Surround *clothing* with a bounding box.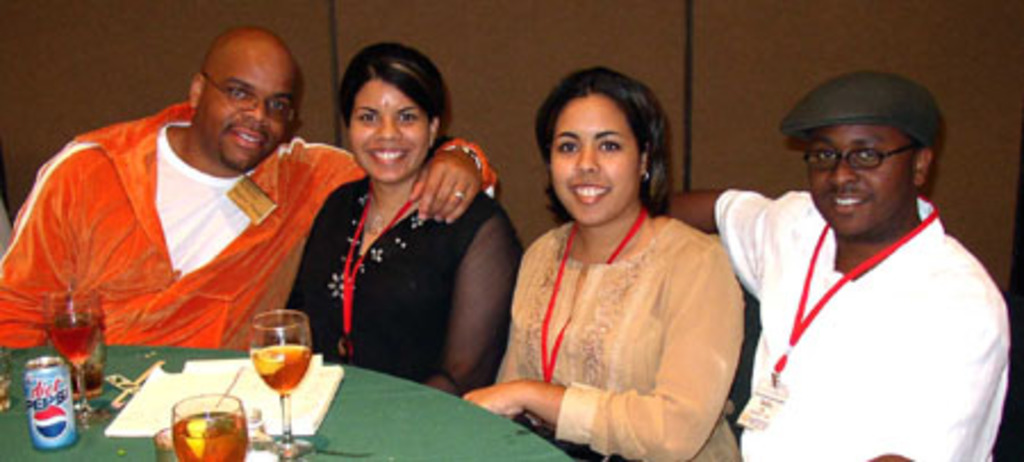
bbox=[715, 155, 1001, 453].
